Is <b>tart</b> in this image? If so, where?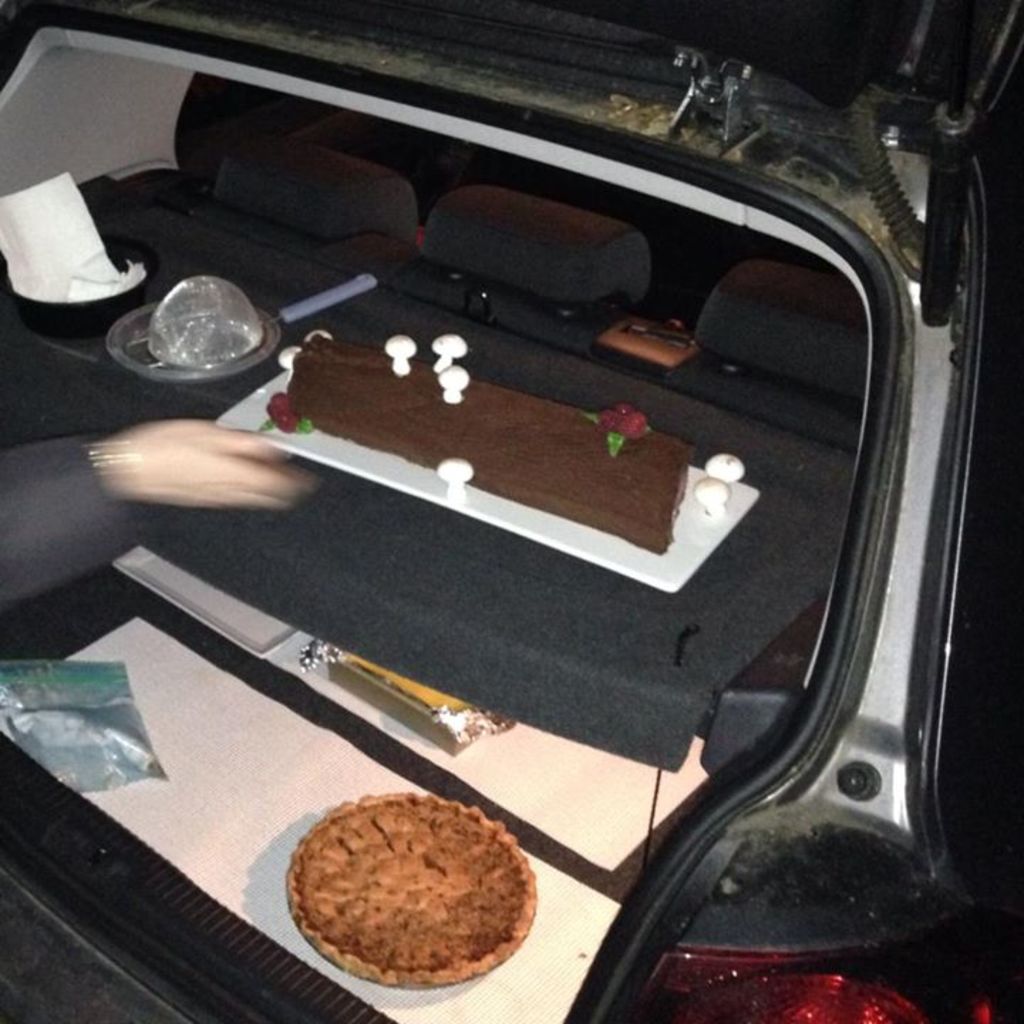
Yes, at rect(255, 331, 707, 553).
